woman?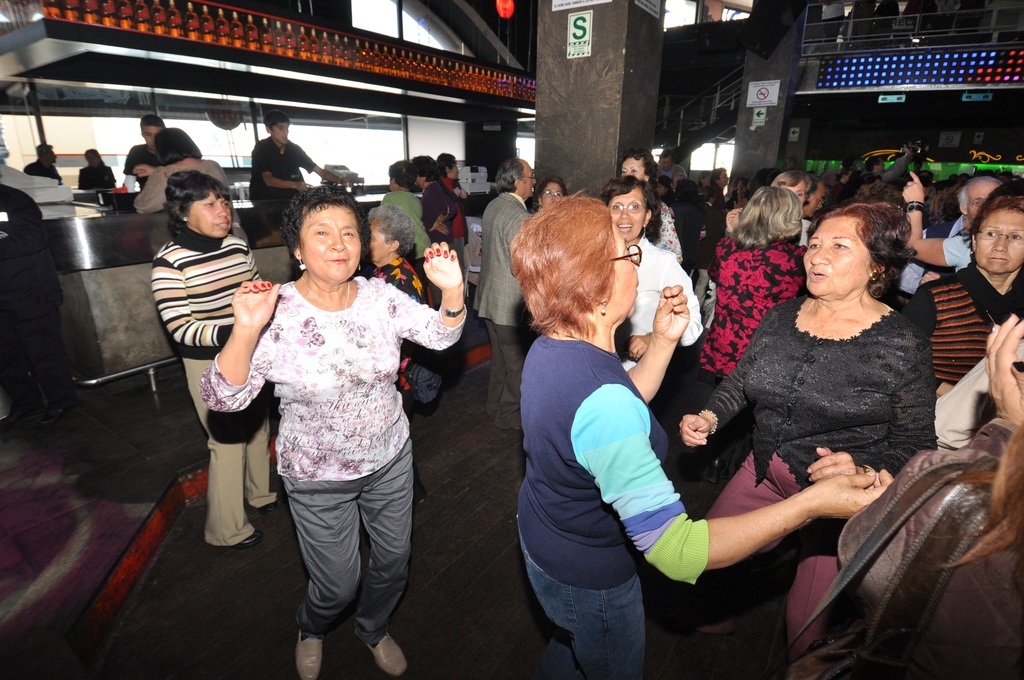
BBox(200, 192, 469, 679)
